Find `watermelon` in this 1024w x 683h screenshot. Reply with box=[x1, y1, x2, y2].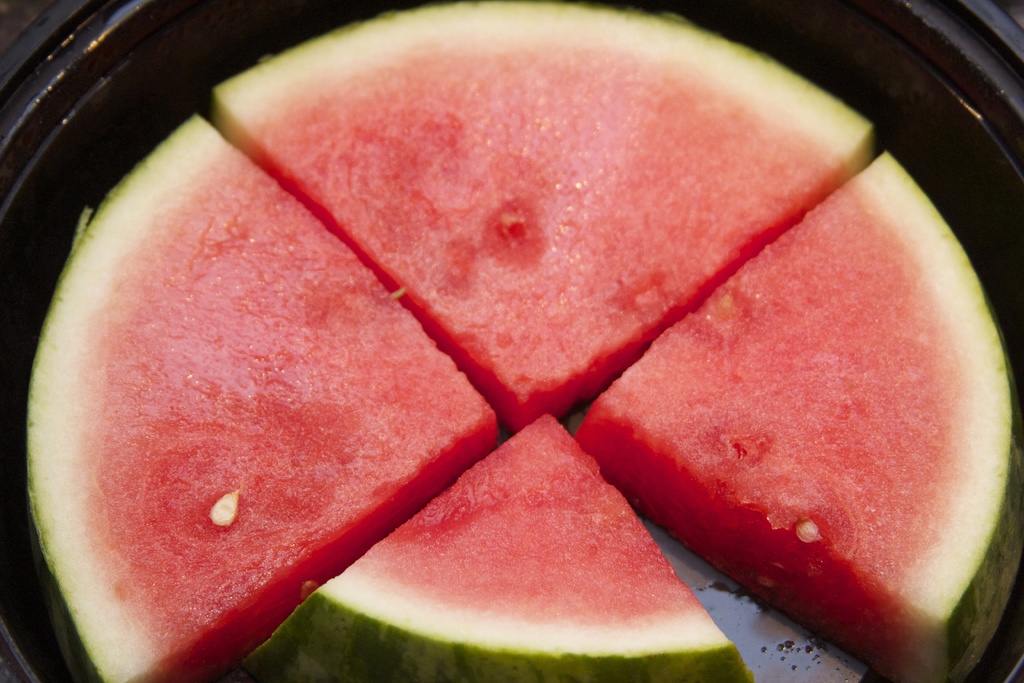
box=[574, 150, 1023, 682].
